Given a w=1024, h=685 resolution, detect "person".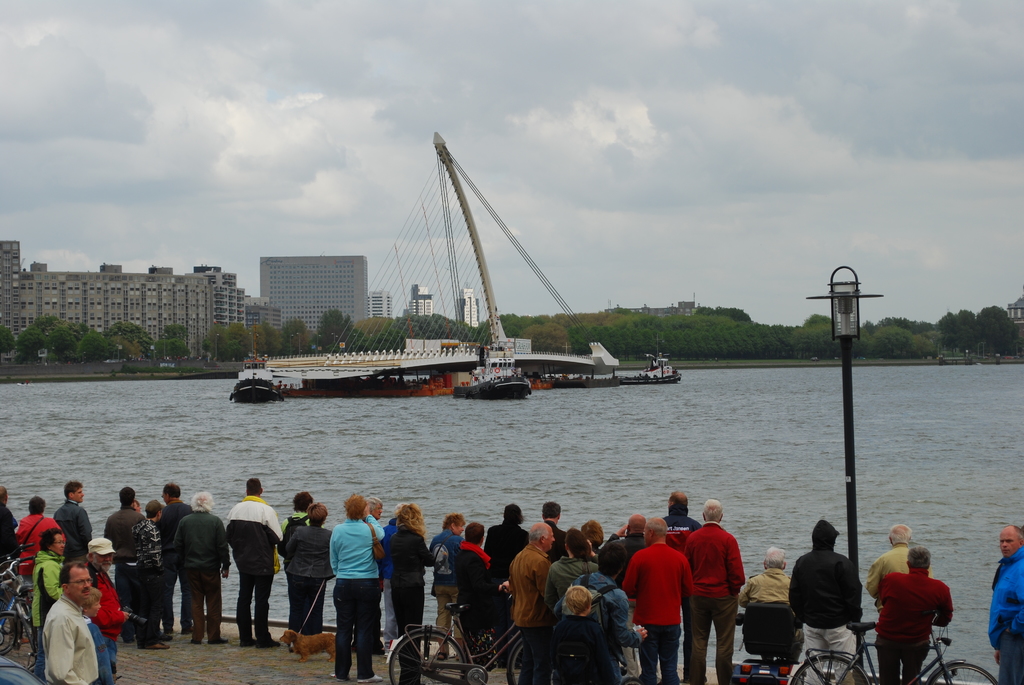
region(384, 497, 441, 684).
